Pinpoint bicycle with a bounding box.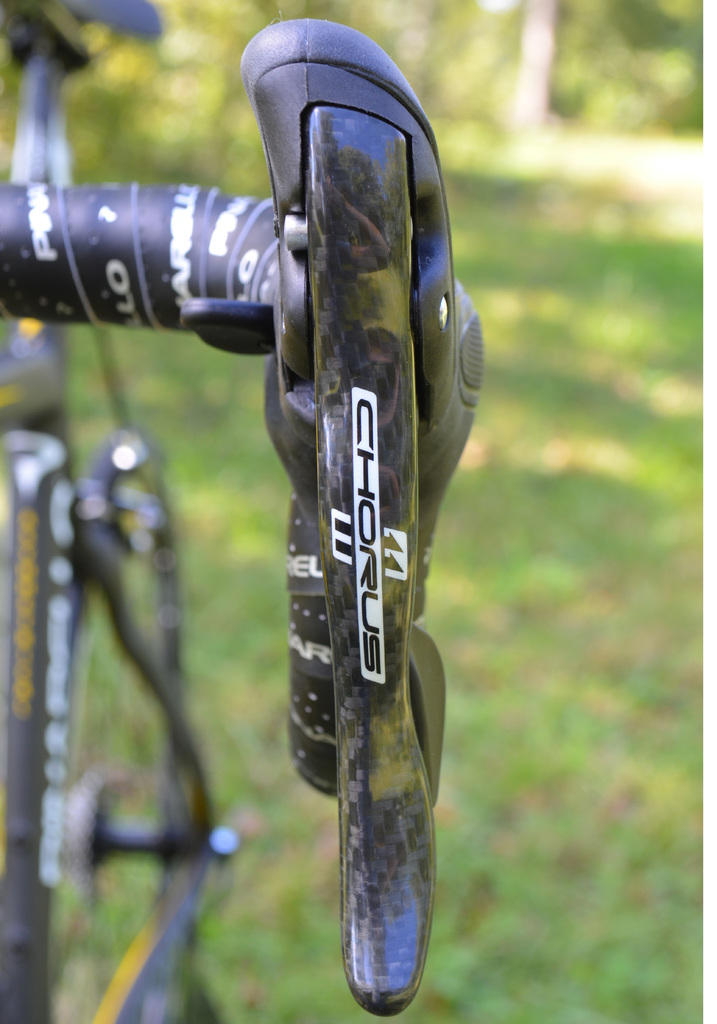
<bbox>0, 0, 484, 1023</bbox>.
